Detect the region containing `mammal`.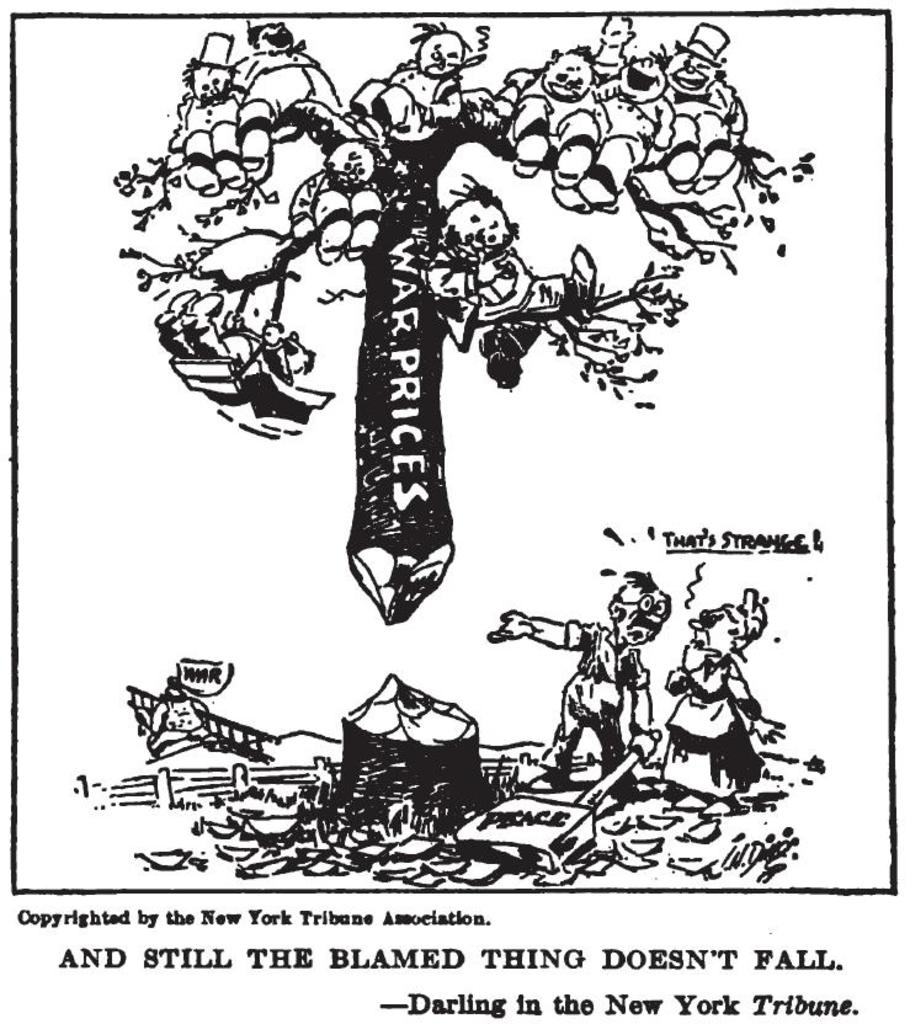
{"left": 137, "top": 678, "right": 201, "bottom": 759}.
